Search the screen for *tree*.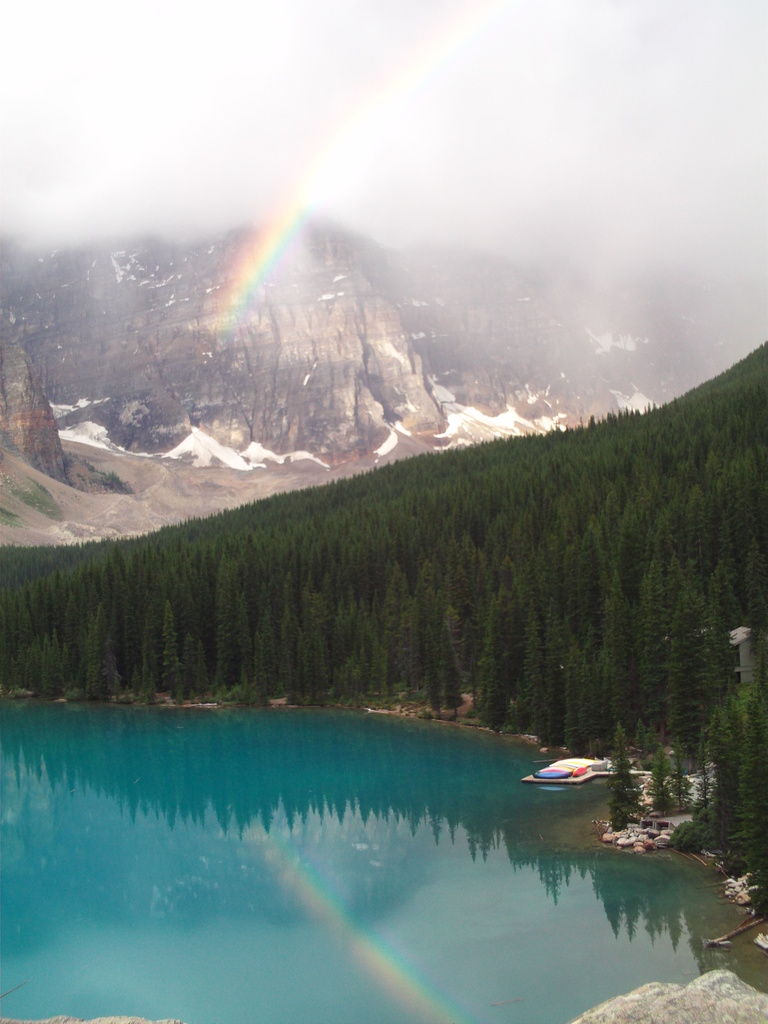
Found at bbox=[649, 742, 668, 812].
